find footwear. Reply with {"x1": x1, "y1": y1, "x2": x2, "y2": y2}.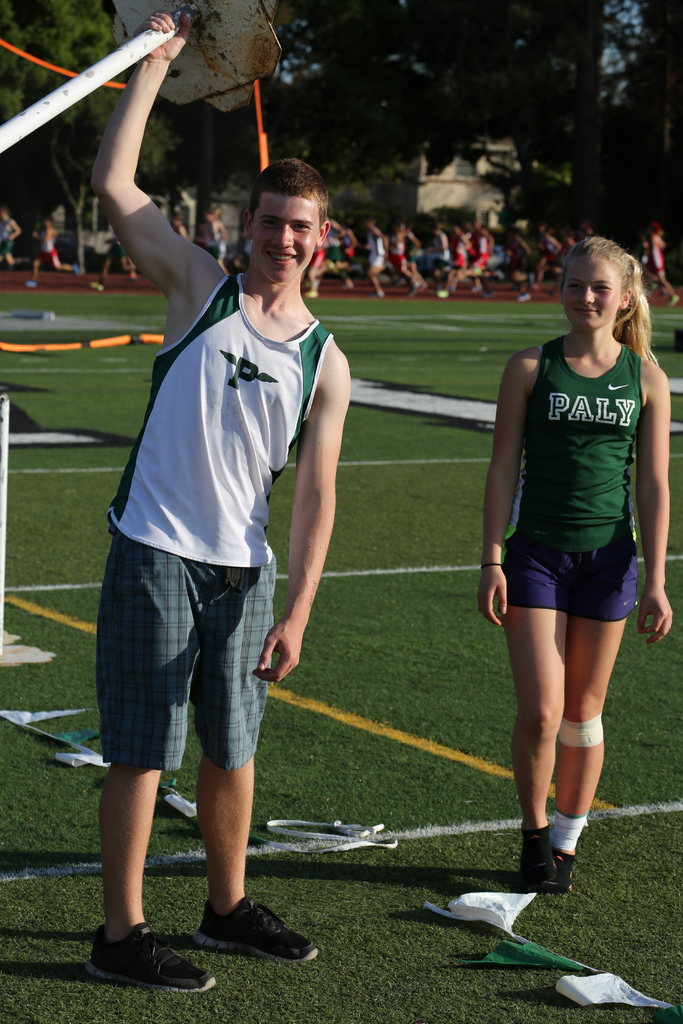
{"x1": 513, "y1": 824, "x2": 558, "y2": 888}.
